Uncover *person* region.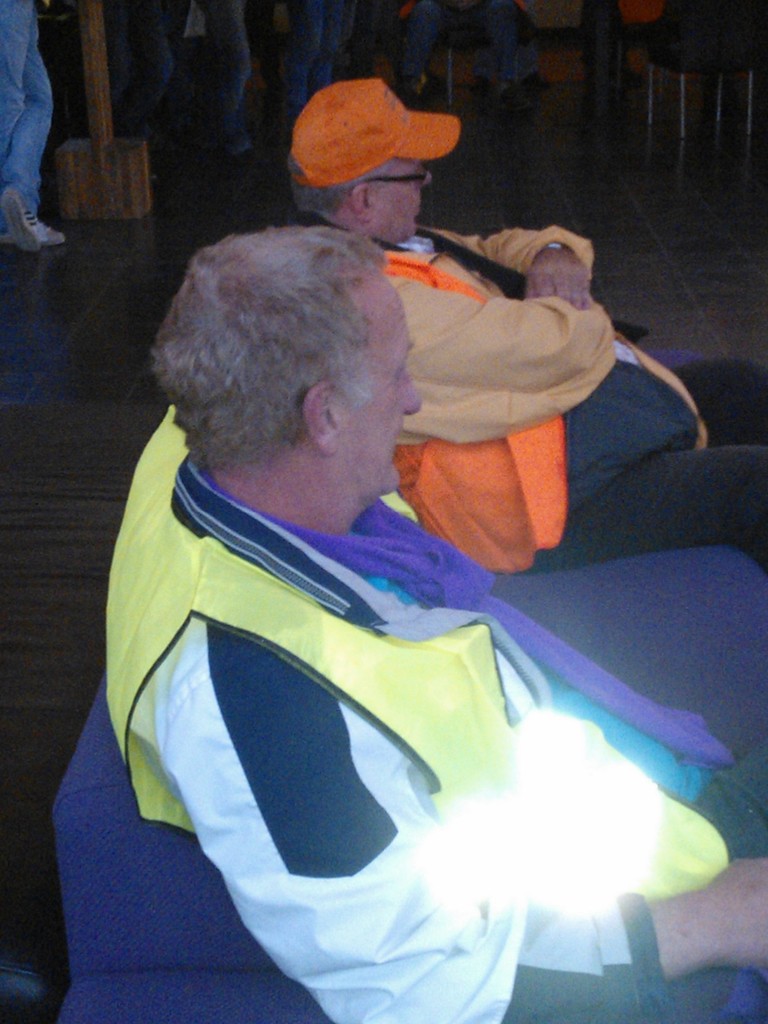
Uncovered: select_region(383, 0, 451, 124).
